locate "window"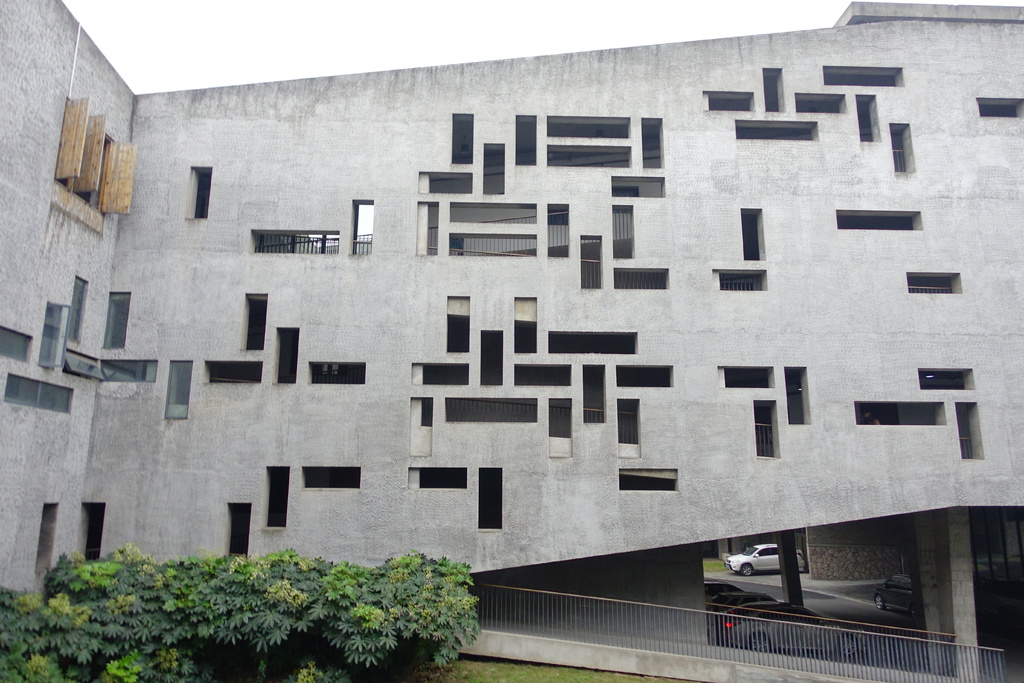
[752,398,781,458]
